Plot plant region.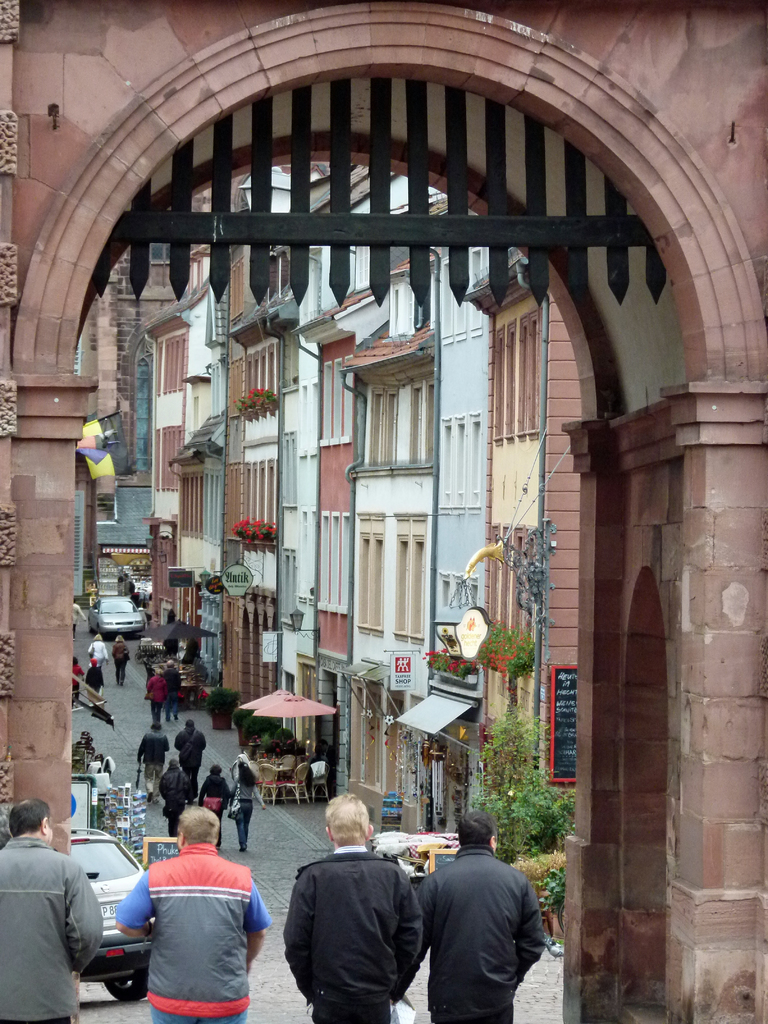
Plotted at {"x1": 207, "y1": 688, "x2": 243, "y2": 707}.
